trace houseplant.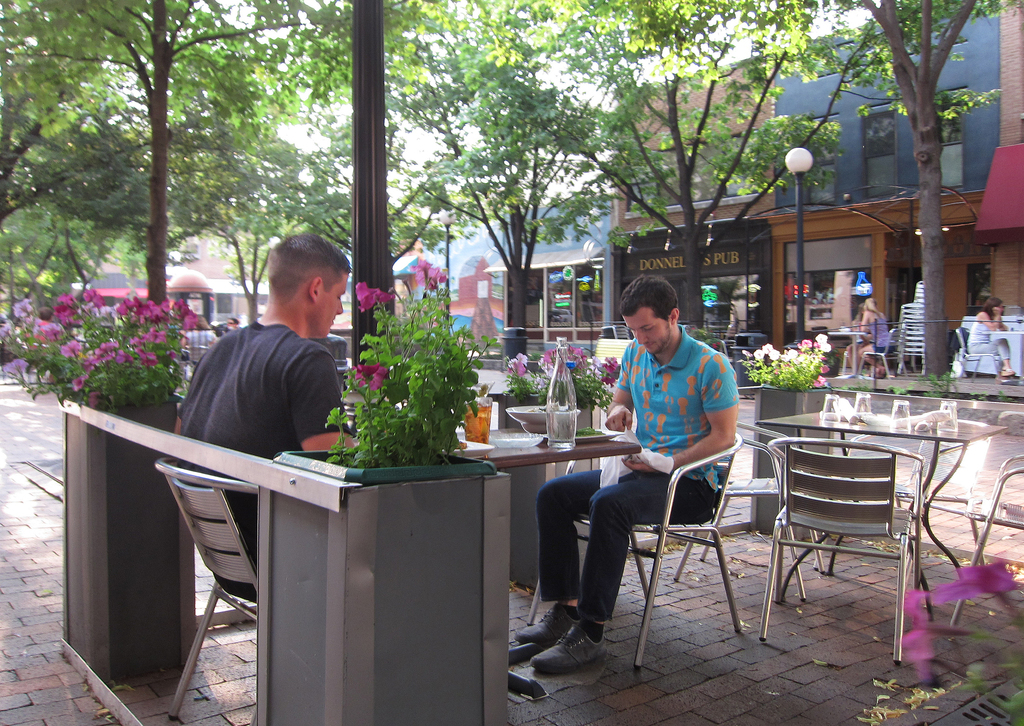
Traced to {"left": 262, "top": 252, "right": 492, "bottom": 495}.
